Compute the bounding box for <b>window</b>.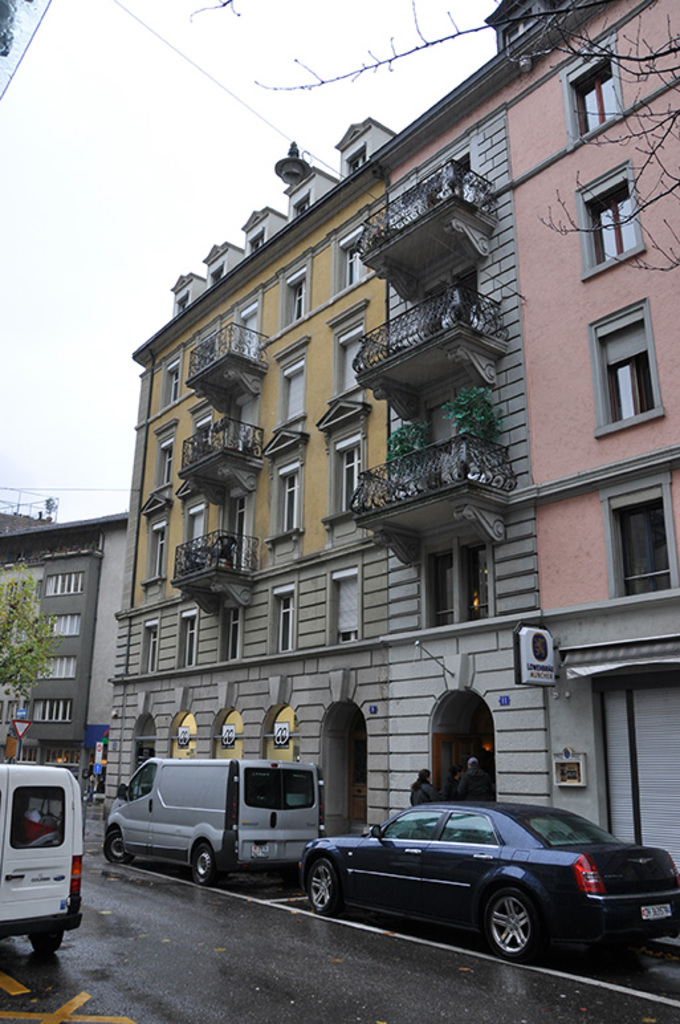
[x1=178, y1=505, x2=207, y2=565].
